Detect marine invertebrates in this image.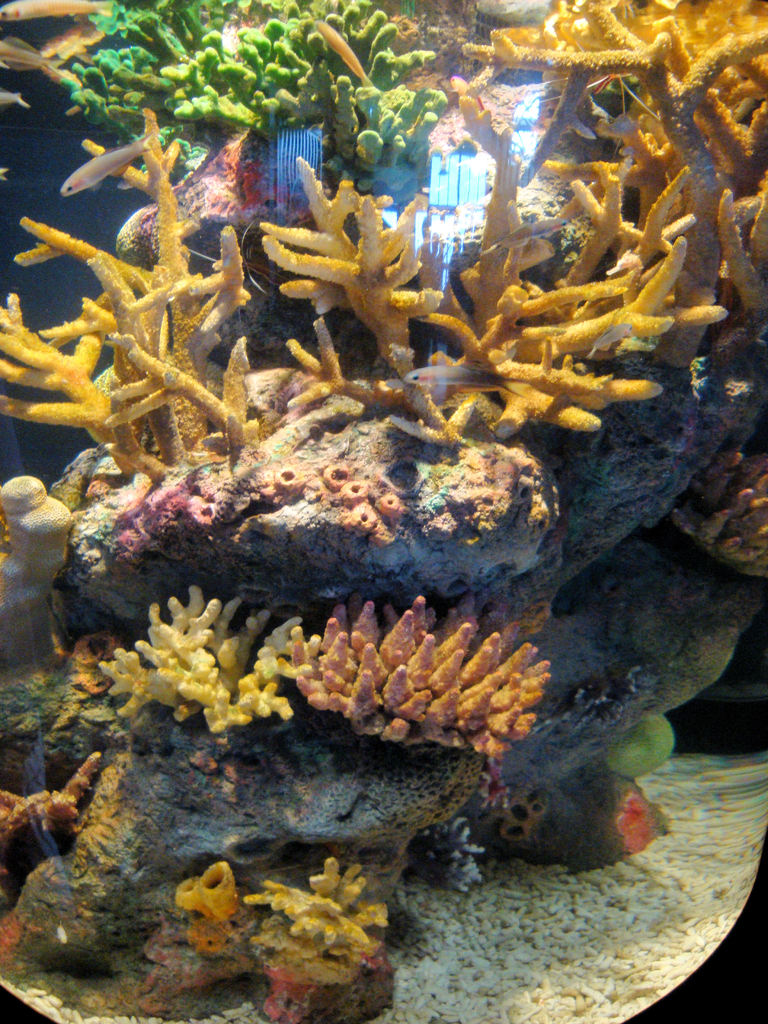
Detection: region(37, 1, 438, 216).
